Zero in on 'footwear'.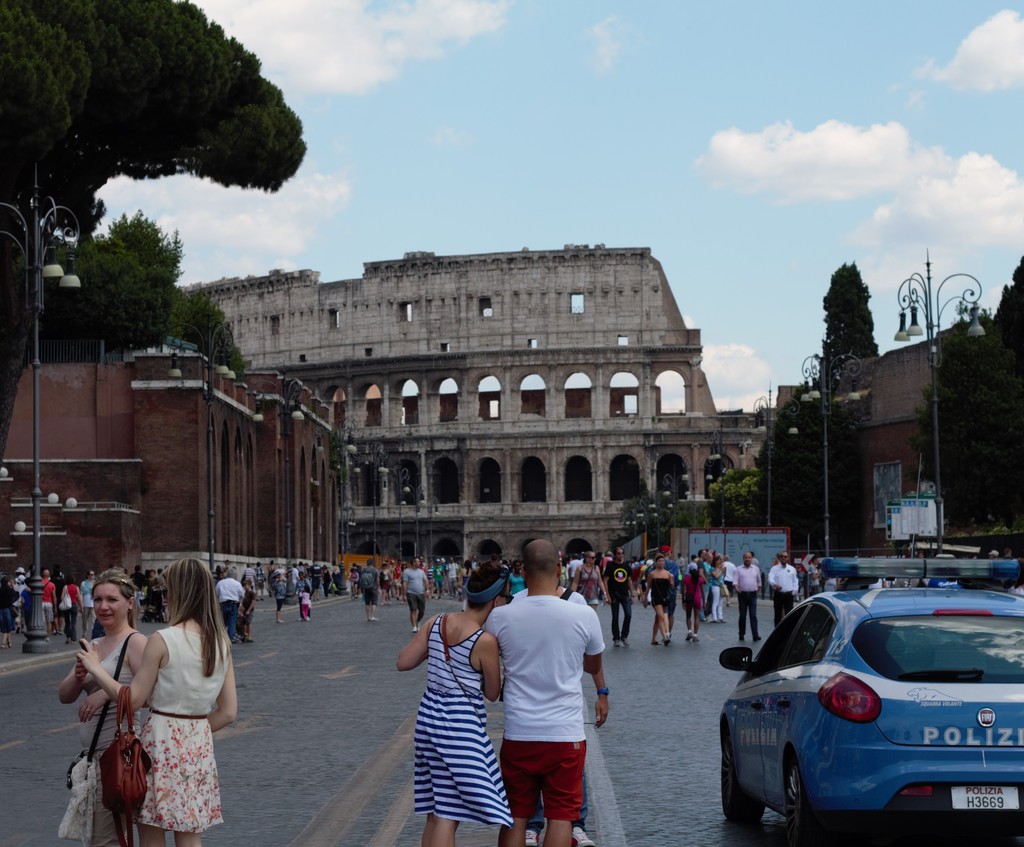
Zeroed in: l=621, t=637, r=628, b=645.
